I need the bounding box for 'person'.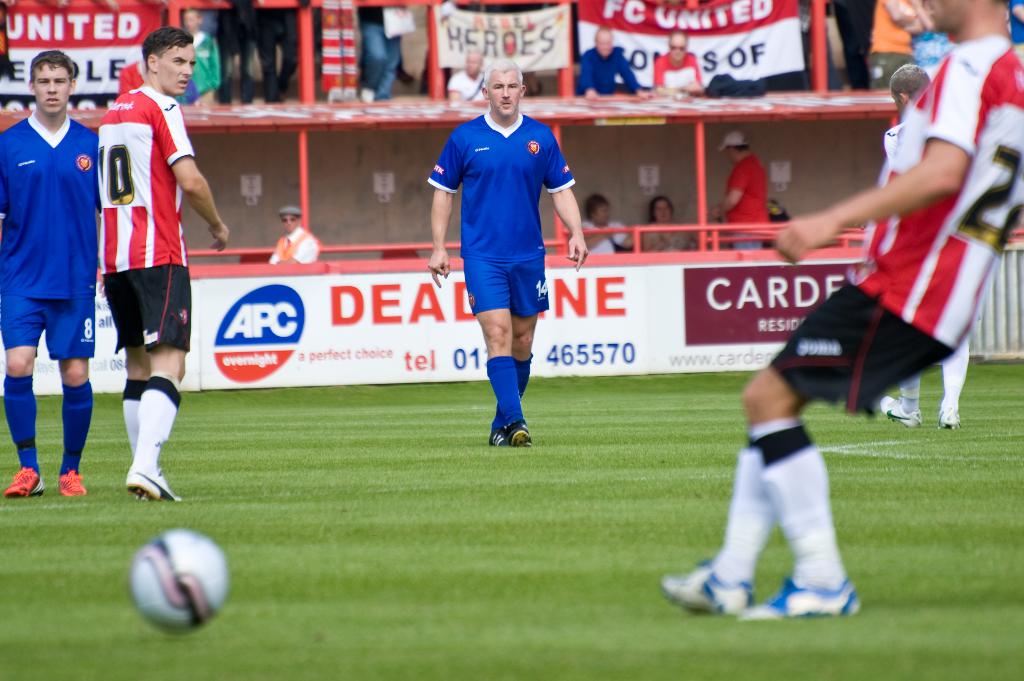
Here it is: <box>0,40,109,498</box>.
